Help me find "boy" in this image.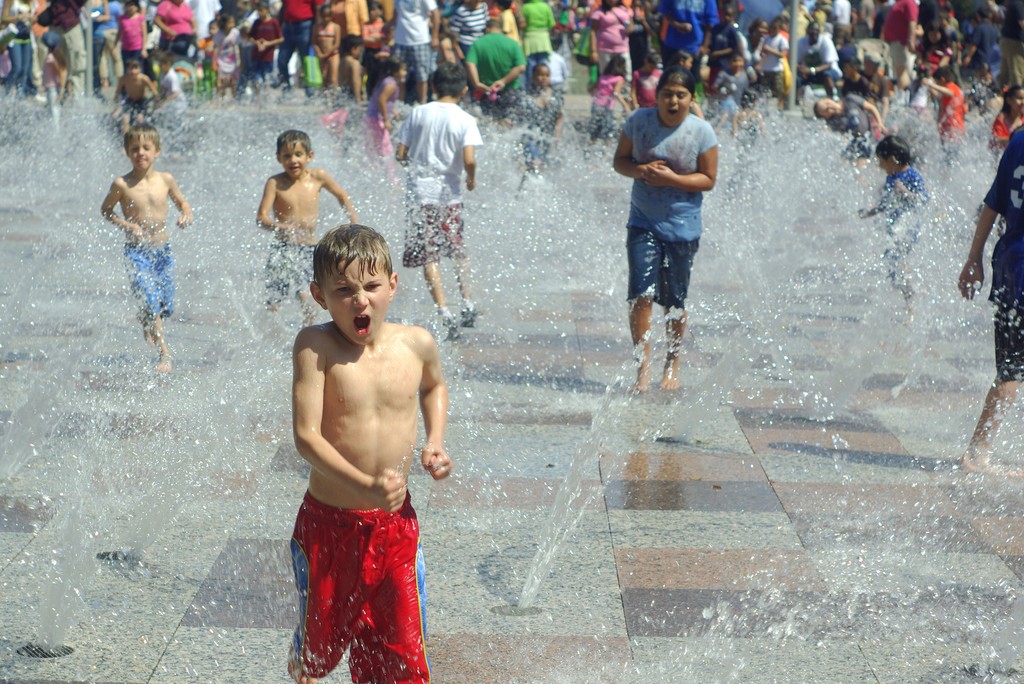
Found it: box=[111, 58, 156, 134].
